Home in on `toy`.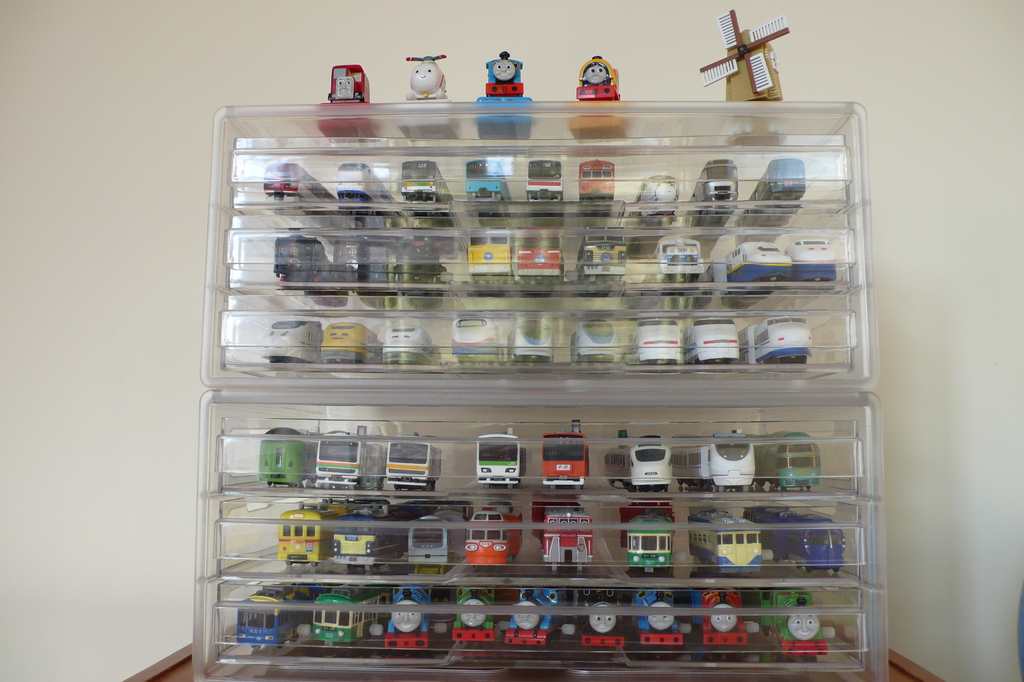
Homed in at (529, 501, 609, 570).
